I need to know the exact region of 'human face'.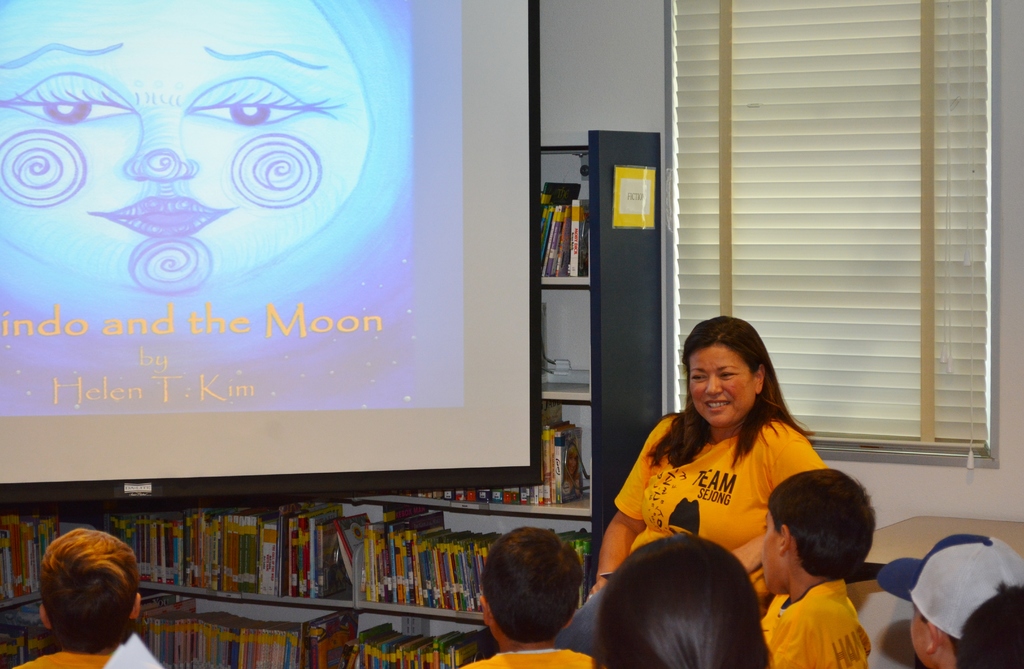
Region: l=567, t=454, r=579, b=476.
